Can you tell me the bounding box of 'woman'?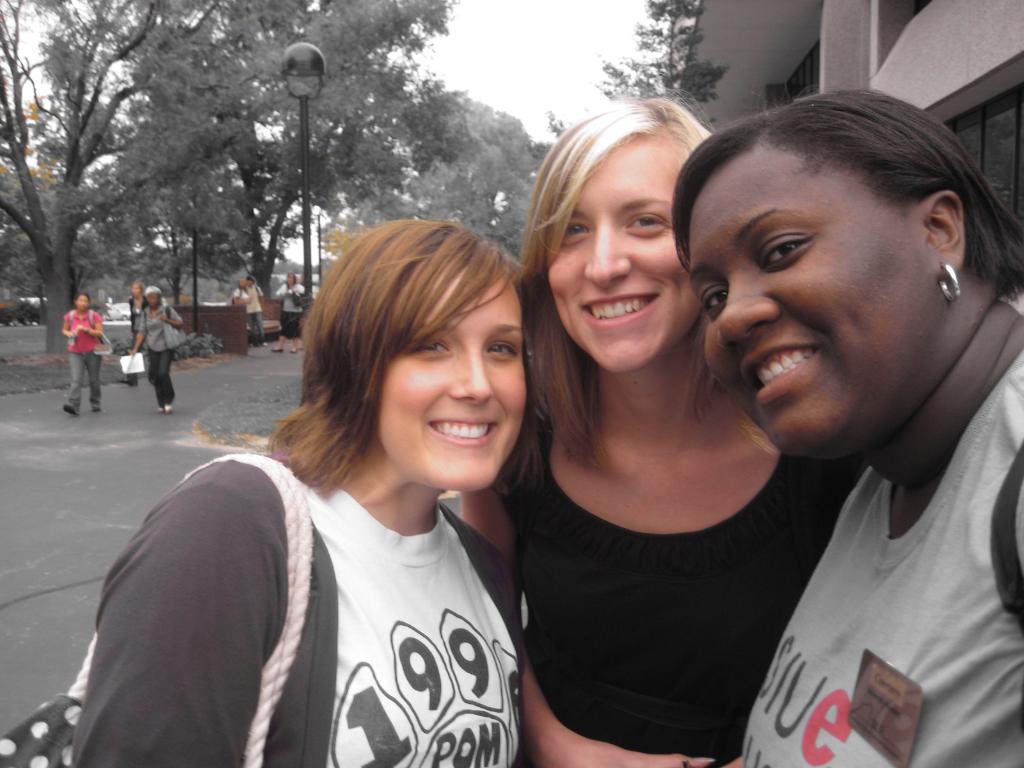
x1=269 y1=271 x2=308 y2=355.
